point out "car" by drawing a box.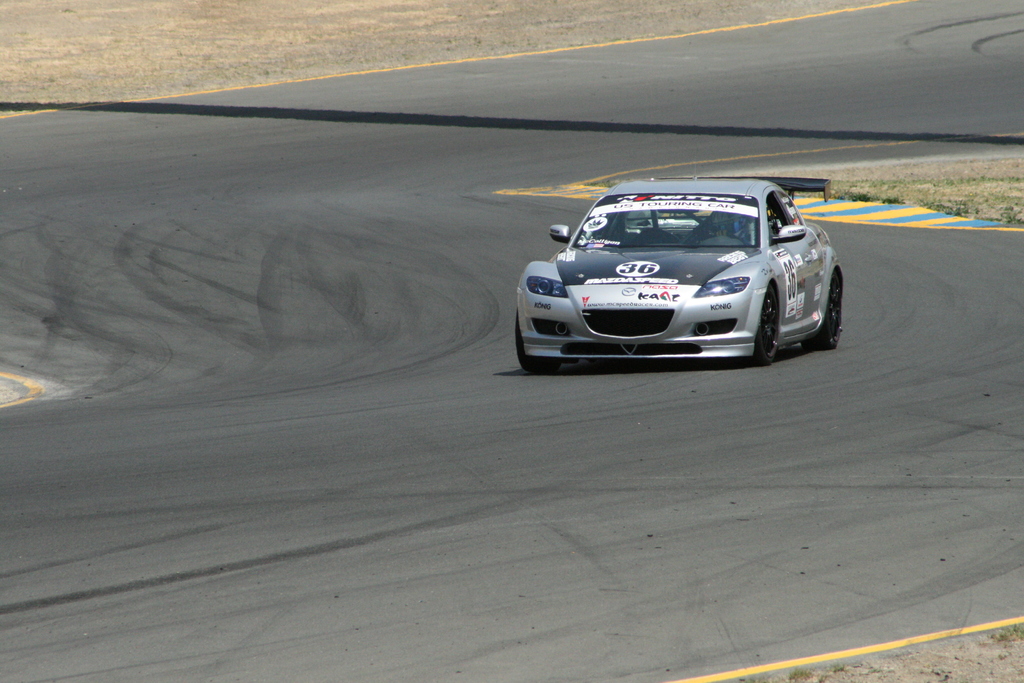
(518, 168, 859, 373).
